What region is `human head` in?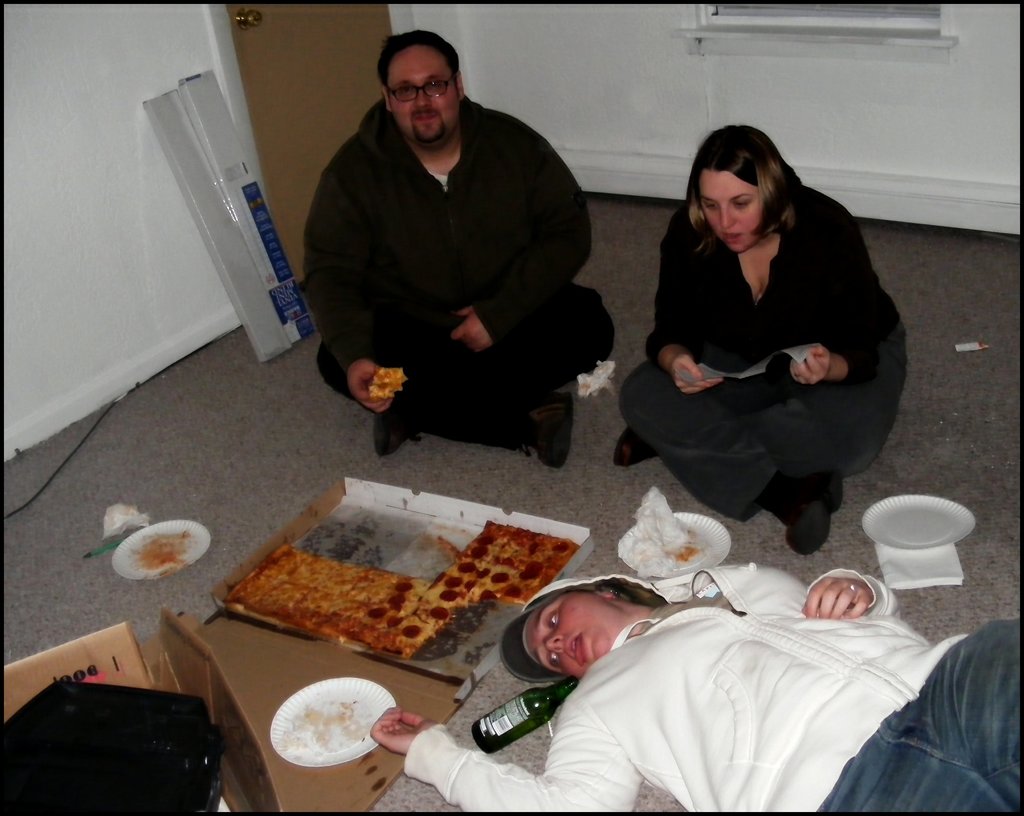
bbox=(501, 588, 666, 694).
